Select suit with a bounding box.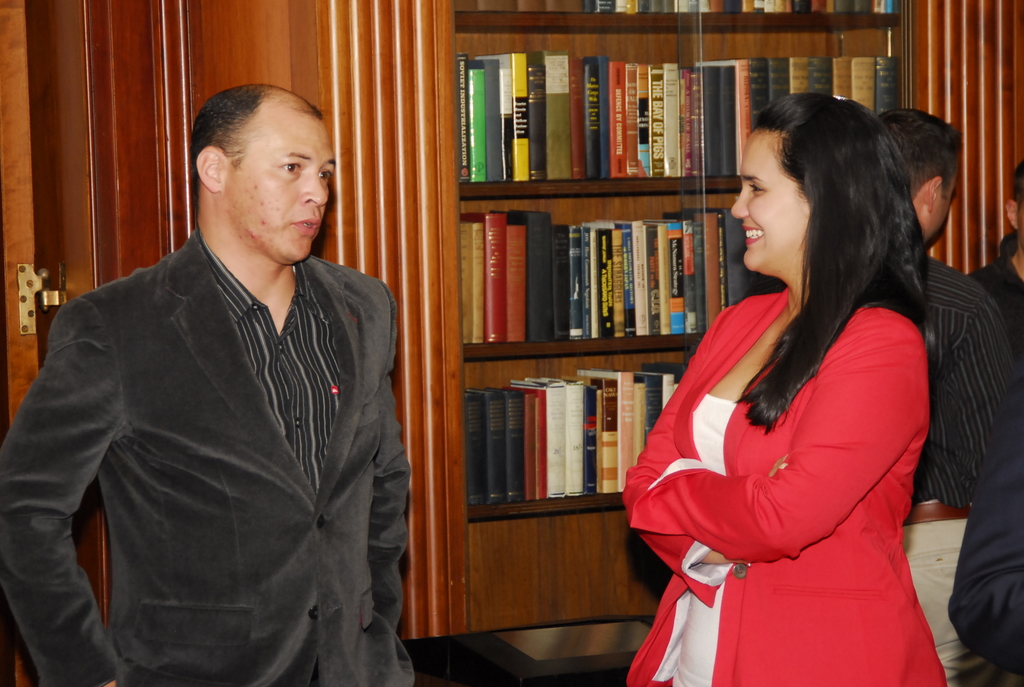
0:231:412:686.
